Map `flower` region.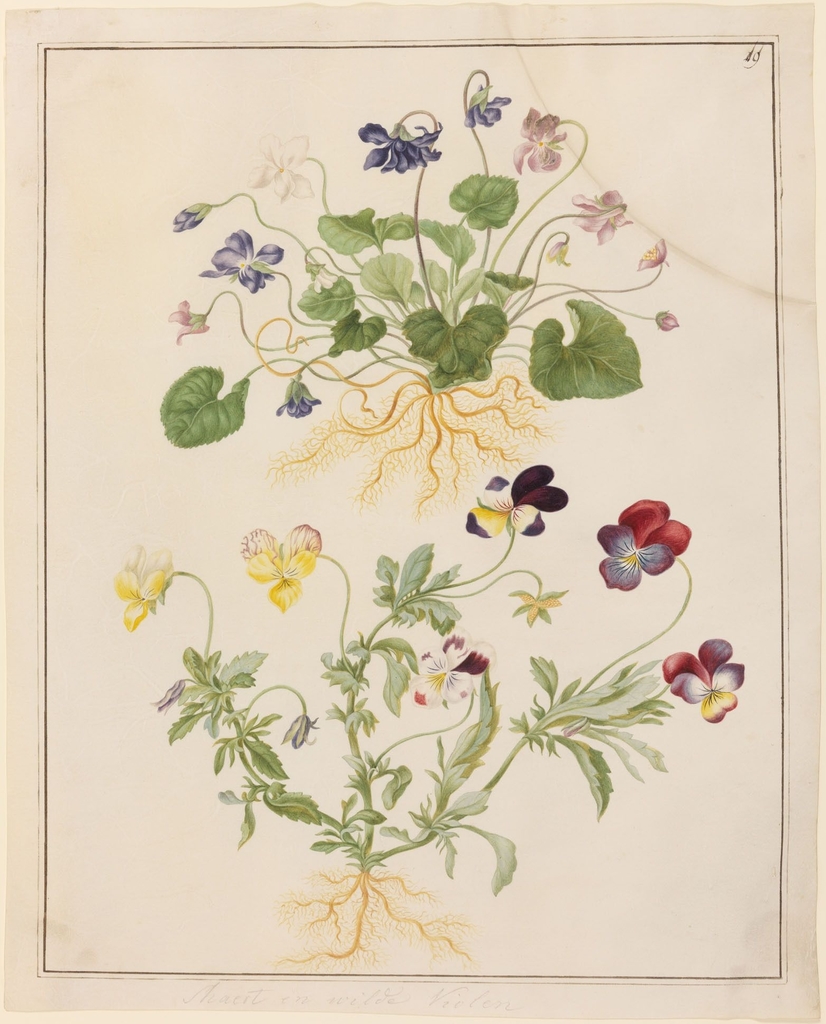
Mapped to <box>660,637,747,716</box>.
